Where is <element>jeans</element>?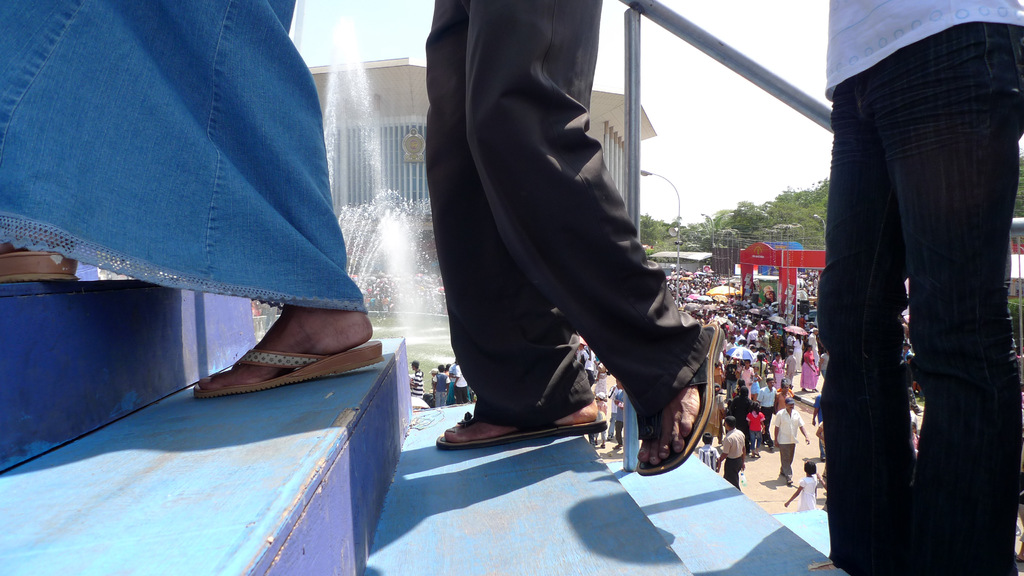
detection(6, 1, 368, 314).
